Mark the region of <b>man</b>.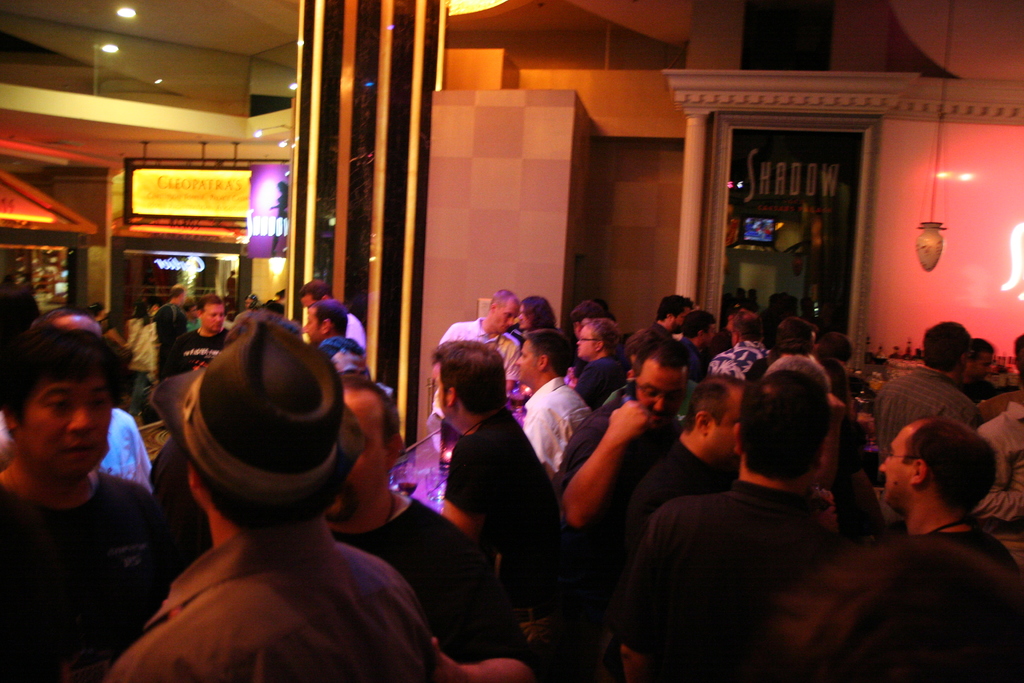
Region: l=705, t=311, r=772, b=380.
